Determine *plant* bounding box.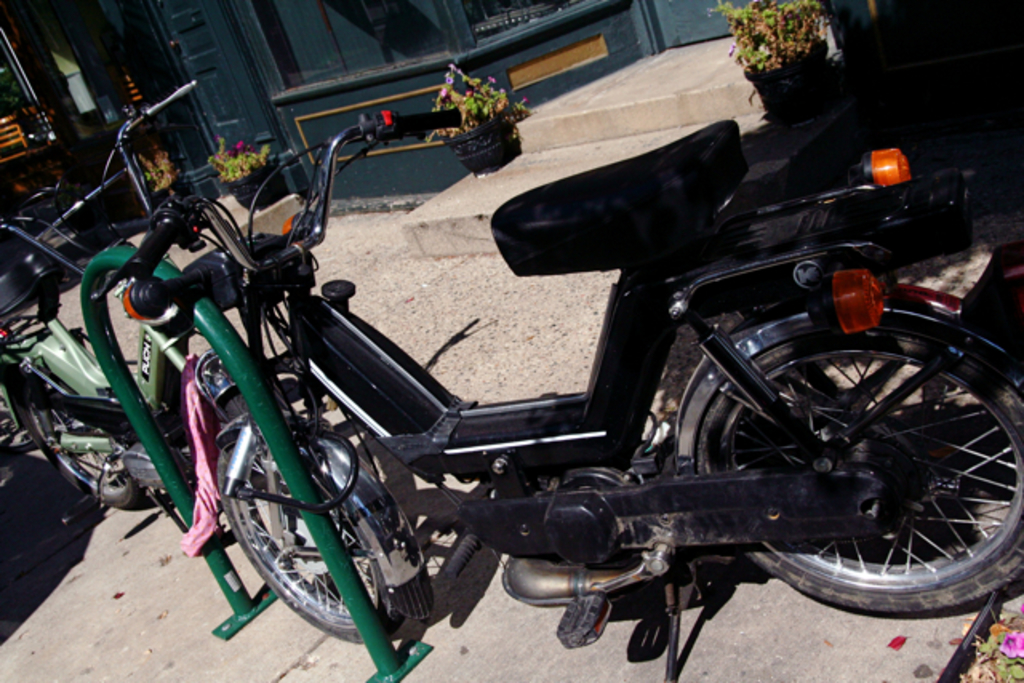
Determined: pyautogui.locateOnScreen(712, 0, 846, 69).
